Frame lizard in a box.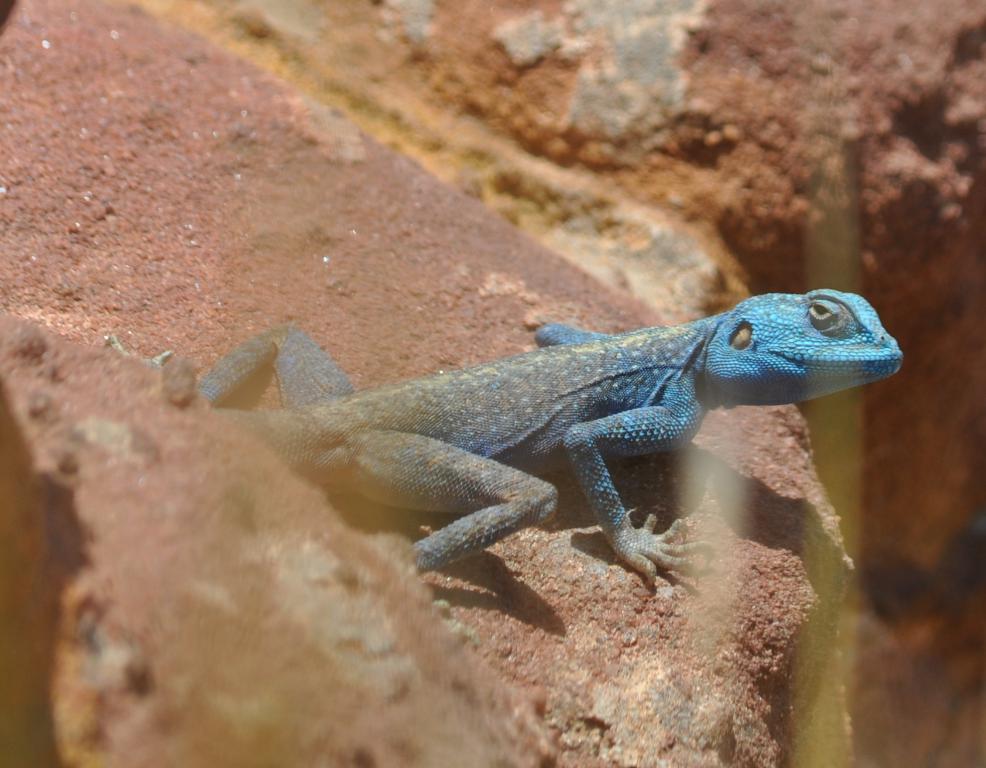
<region>124, 275, 910, 635</region>.
